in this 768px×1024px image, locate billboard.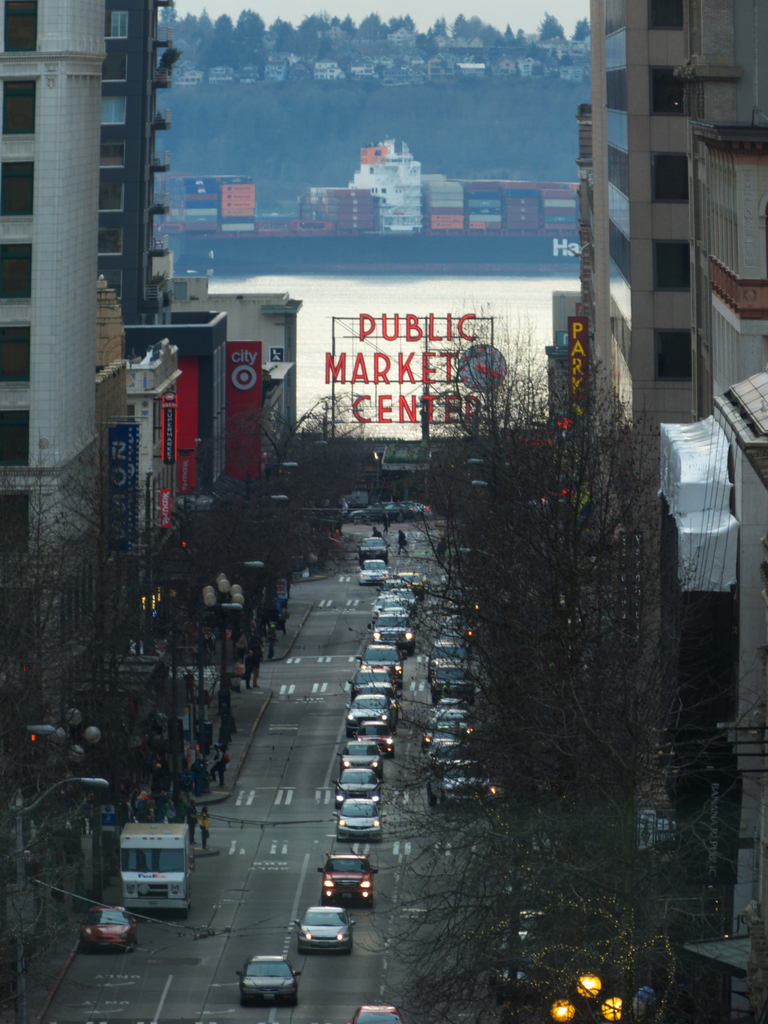
Bounding box: [228,342,262,481].
